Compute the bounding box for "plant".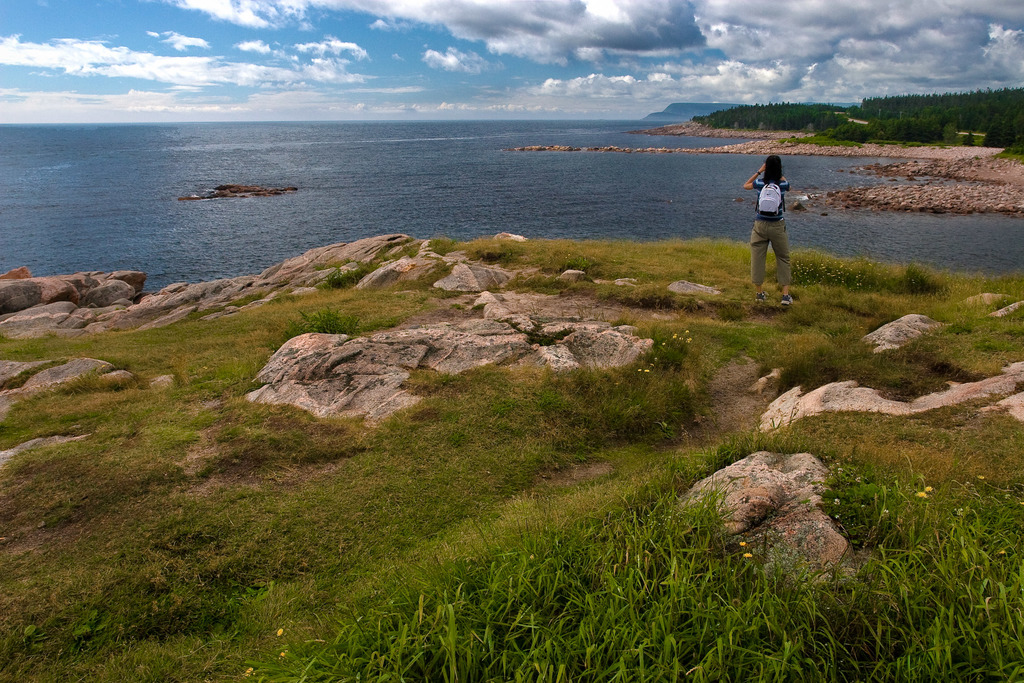
BBox(819, 70, 1023, 152).
